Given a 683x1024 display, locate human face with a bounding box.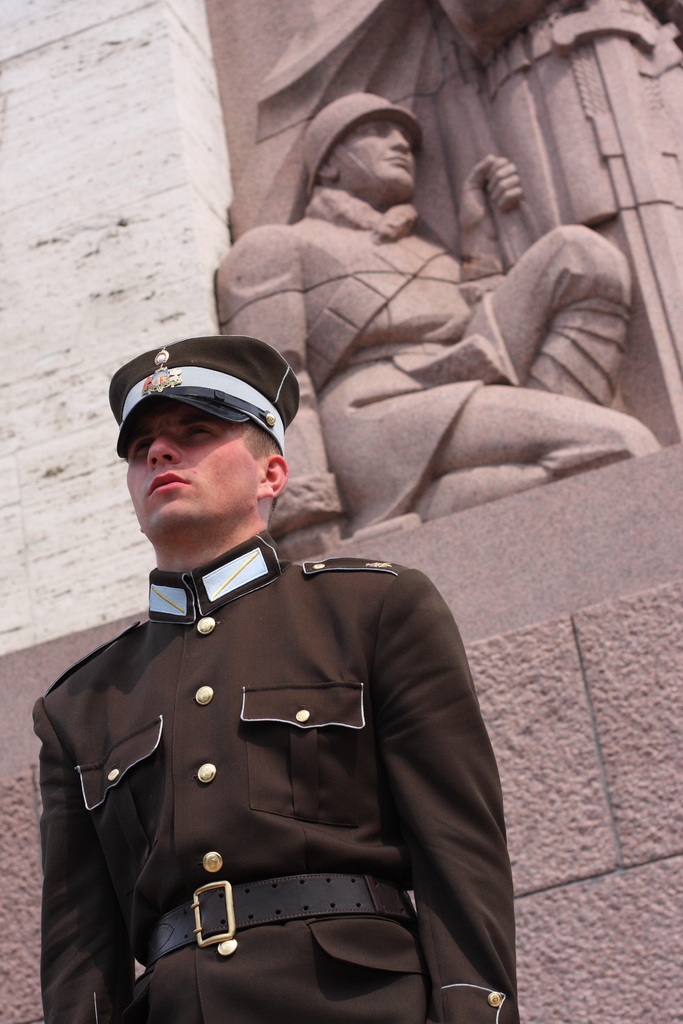
Located: crop(342, 122, 420, 195).
